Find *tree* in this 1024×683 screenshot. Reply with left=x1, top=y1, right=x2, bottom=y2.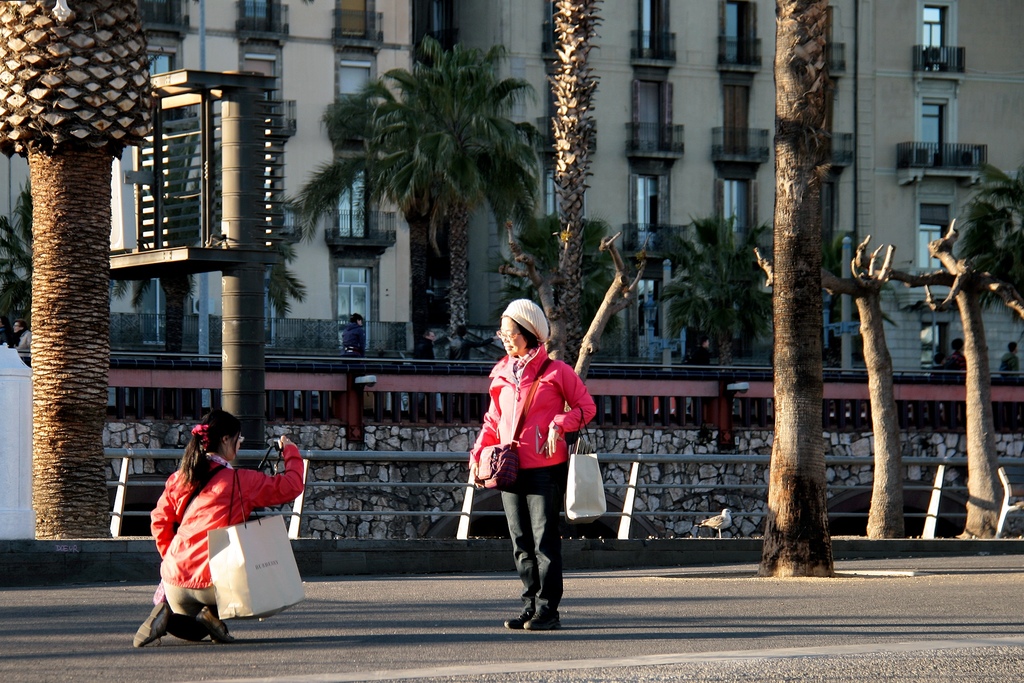
left=757, top=0, right=845, bottom=583.
